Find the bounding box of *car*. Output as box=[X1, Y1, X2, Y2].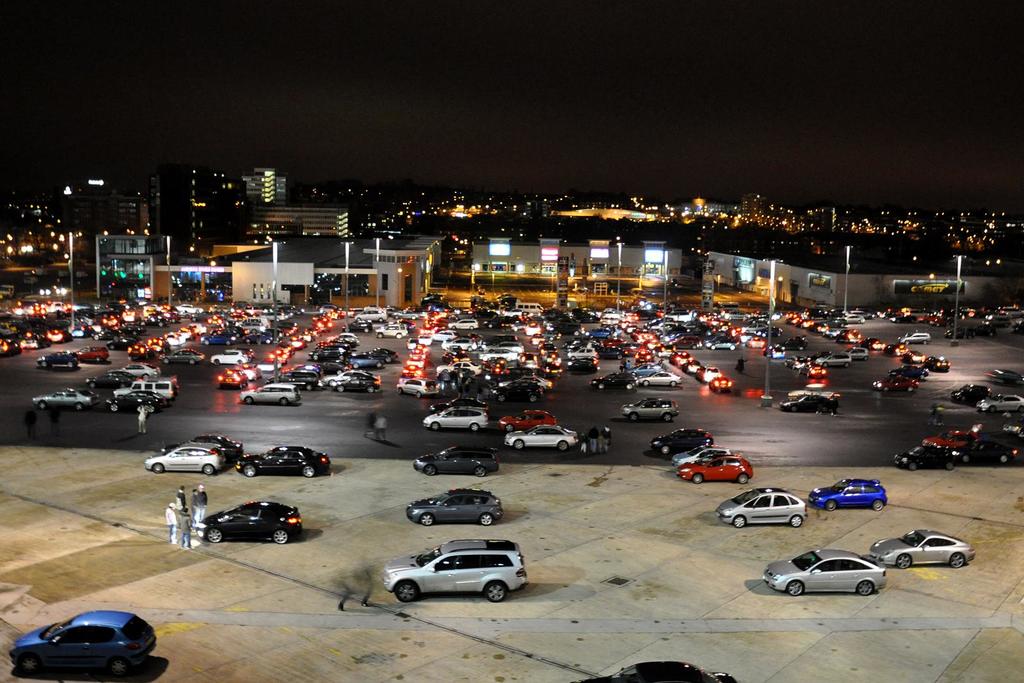
box=[504, 422, 579, 453].
